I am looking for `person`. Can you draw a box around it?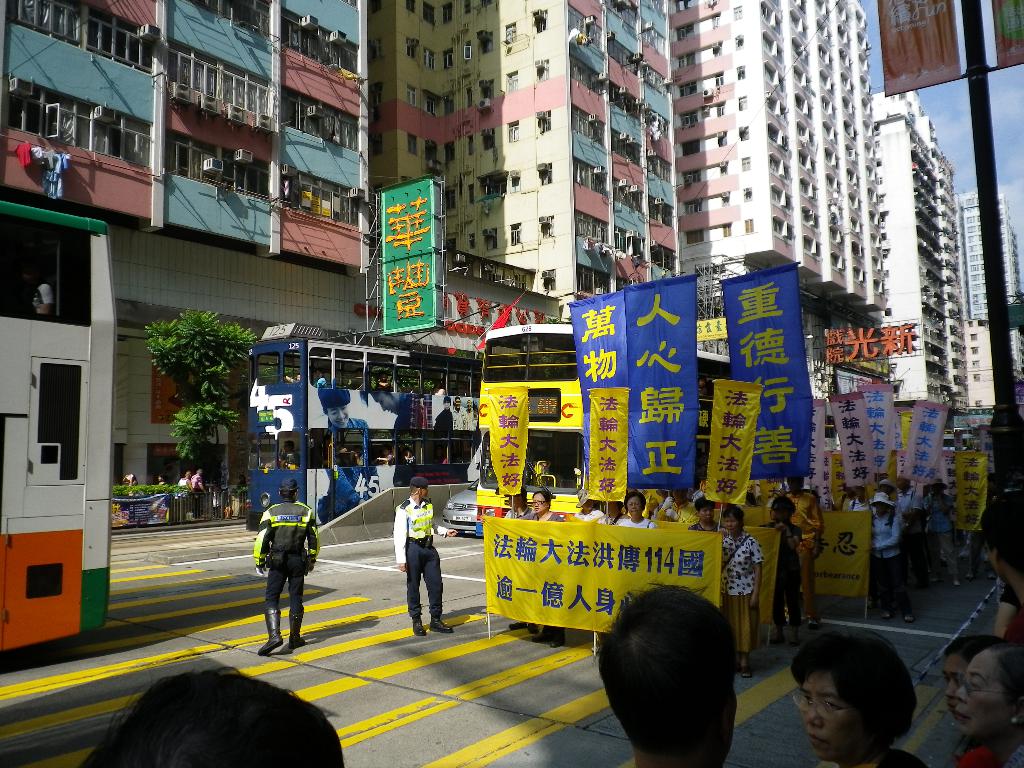
Sure, the bounding box is box(192, 470, 207, 494).
